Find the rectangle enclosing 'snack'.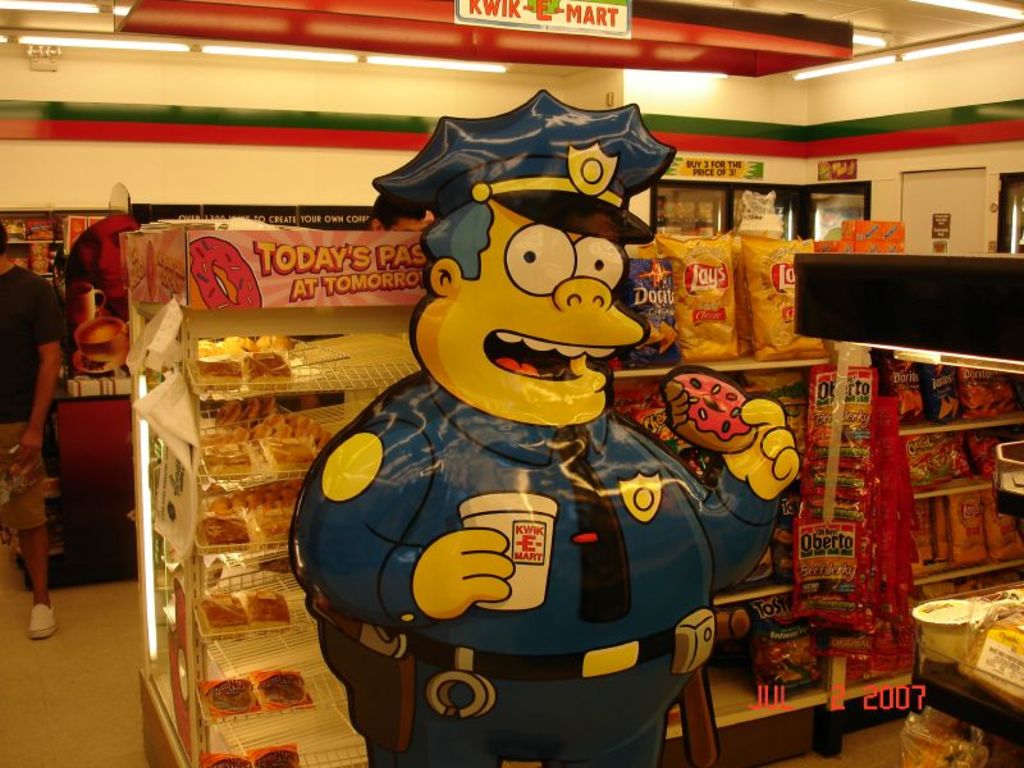
[x1=881, y1=355, x2=924, y2=411].
